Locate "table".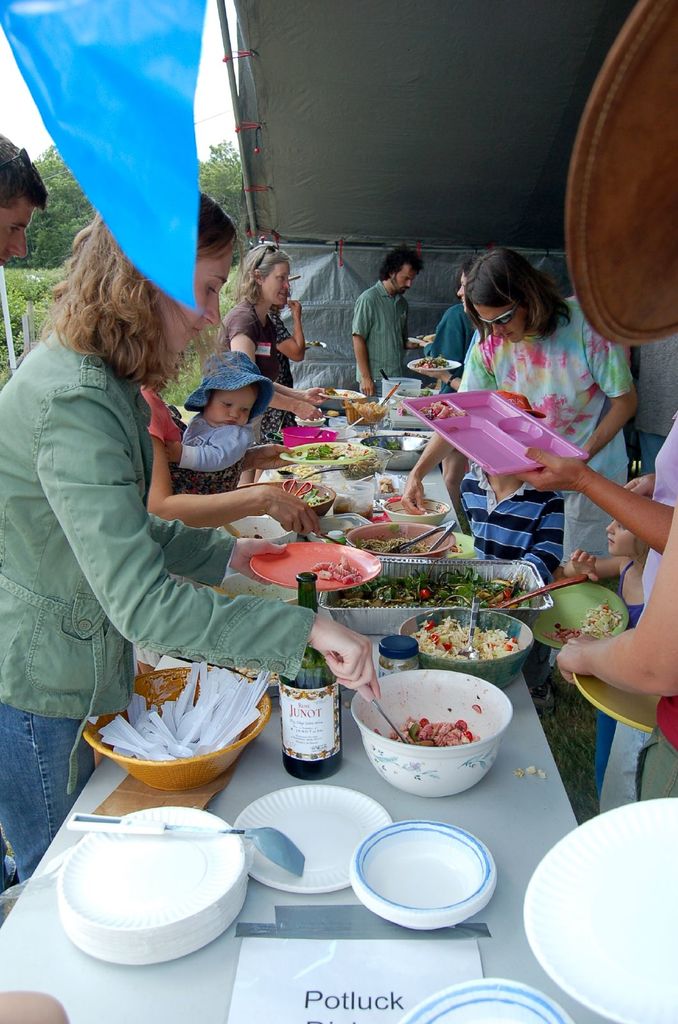
Bounding box: left=35, top=399, right=620, bottom=1023.
